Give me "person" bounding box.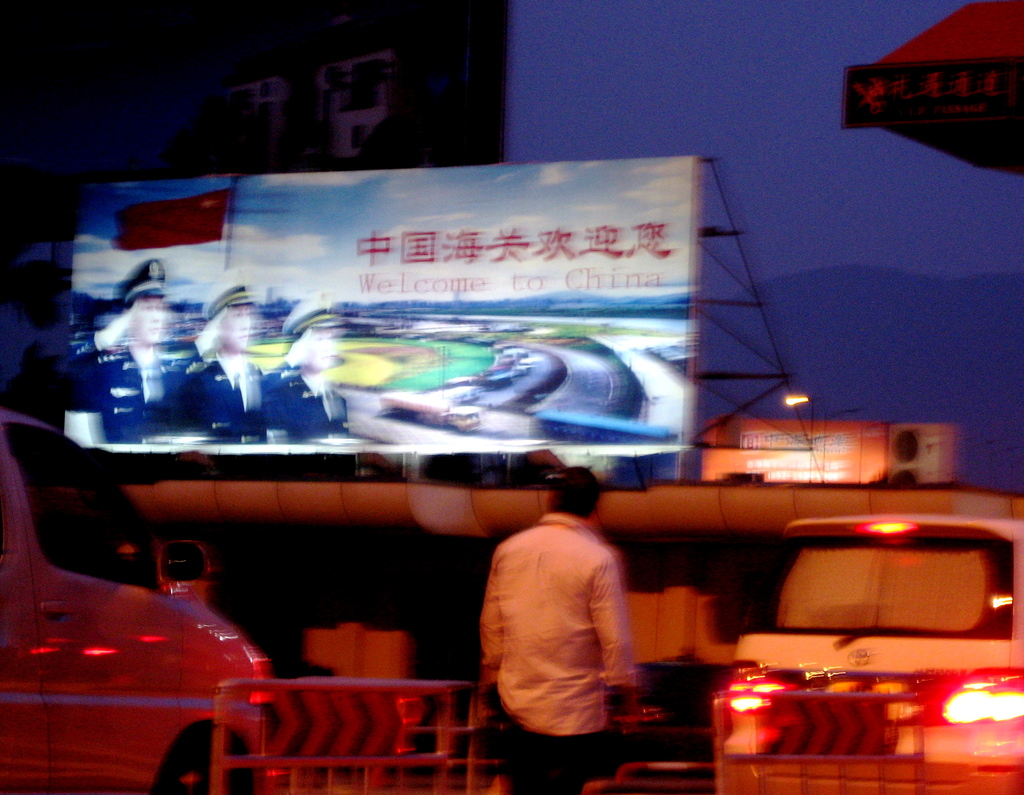
(left=259, top=291, right=352, bottom=438).
